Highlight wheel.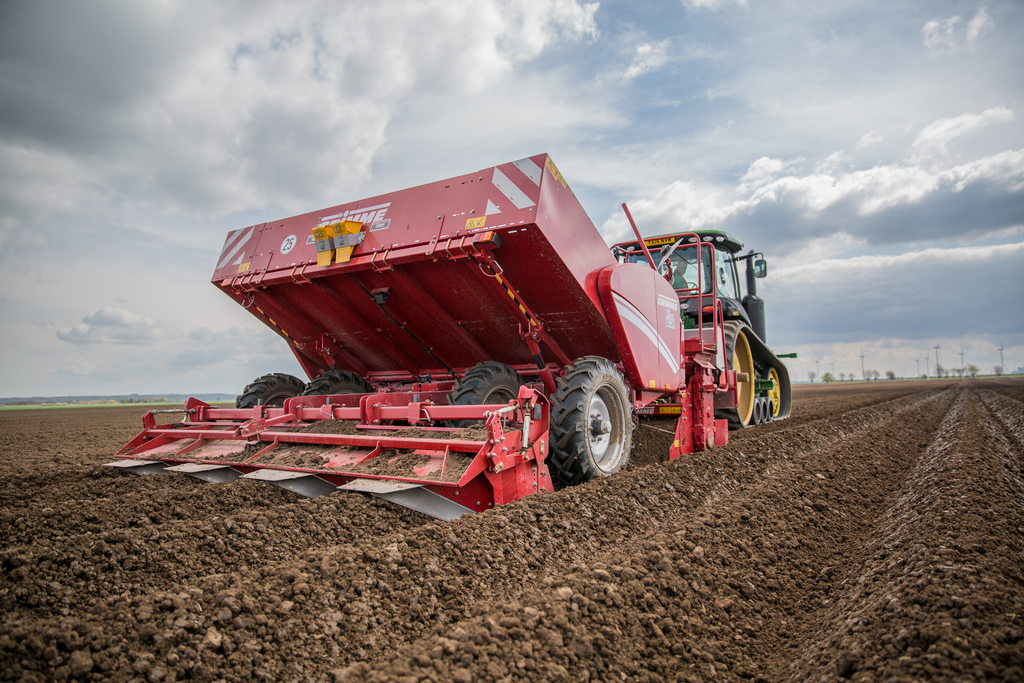
Highlighted region: <region>294, 370, 375, 416</region>.
